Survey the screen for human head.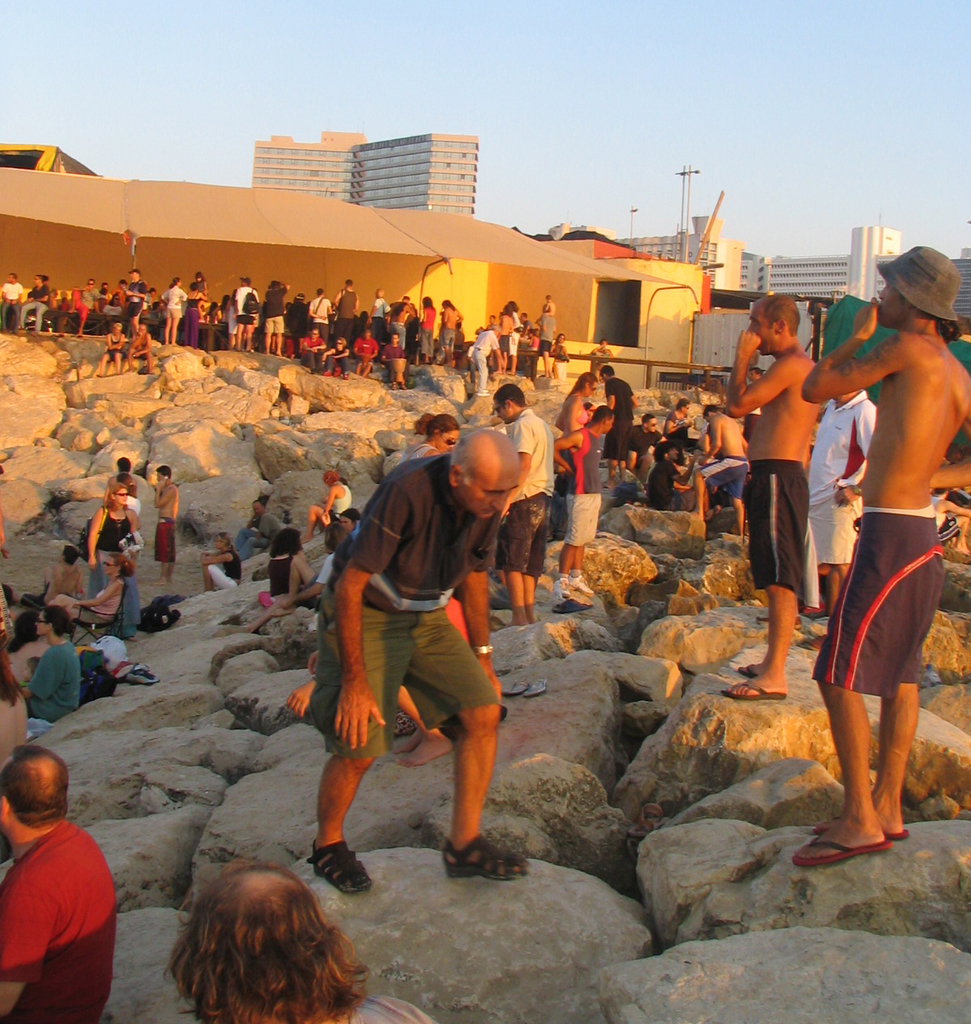
Survey found: [833,385,859,406].
